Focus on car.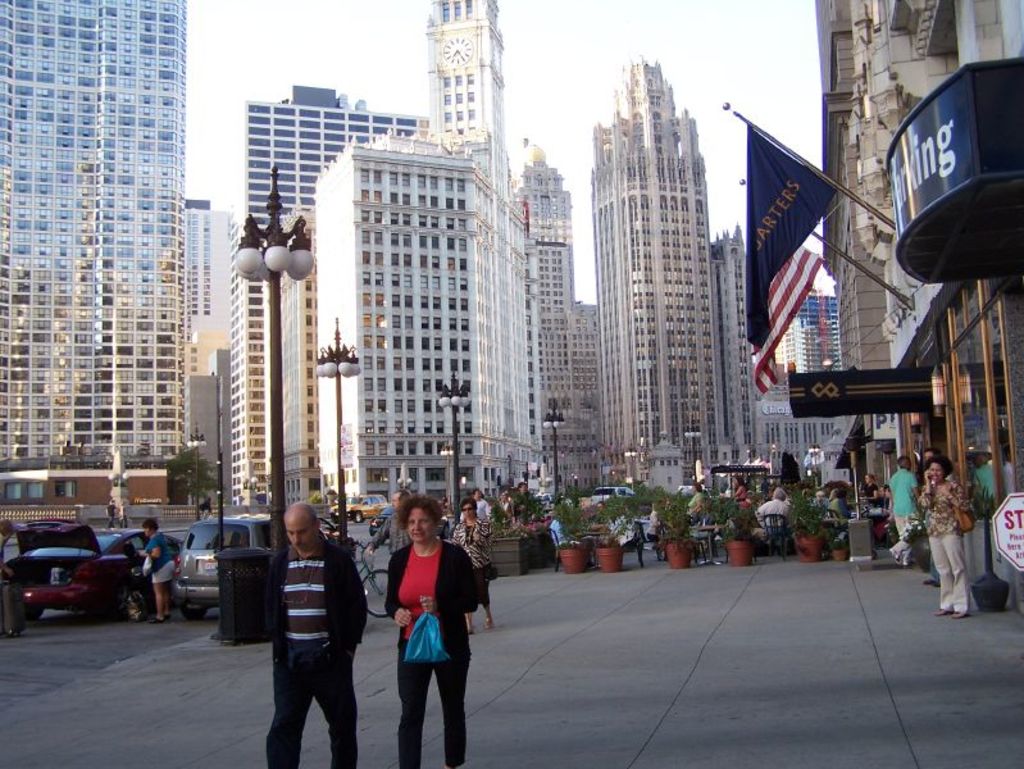
Focused at crop(6, 529, 144, 631).
